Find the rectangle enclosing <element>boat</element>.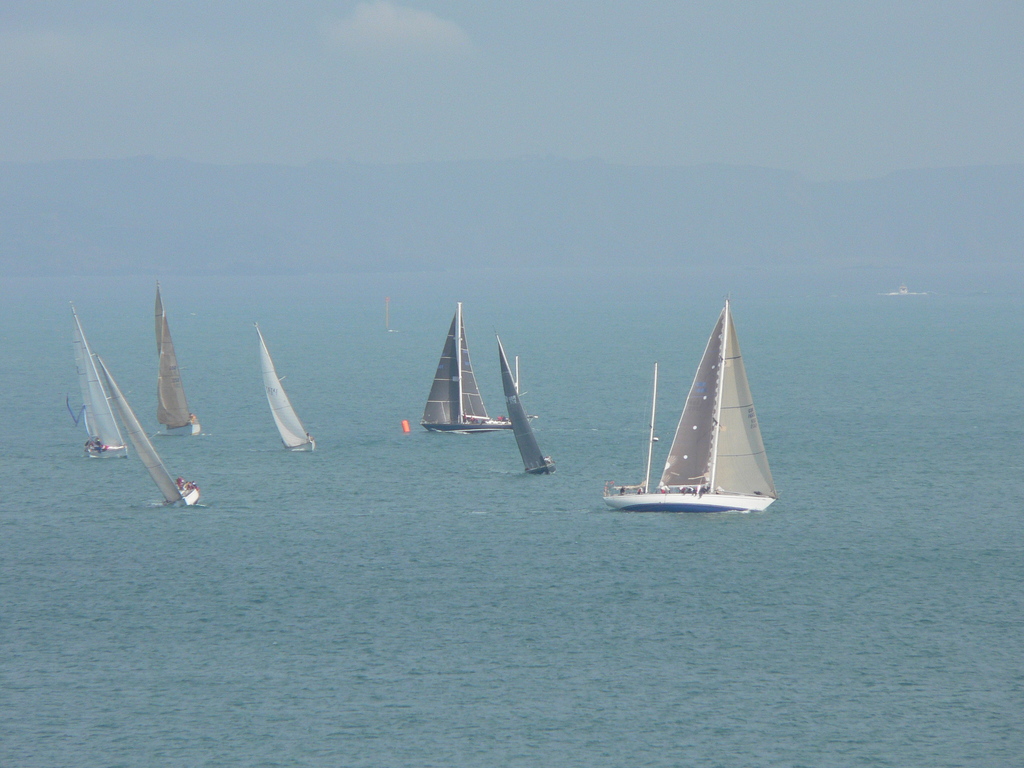
pyautogui.locateOnScreen(605, 313, 787, 526).
